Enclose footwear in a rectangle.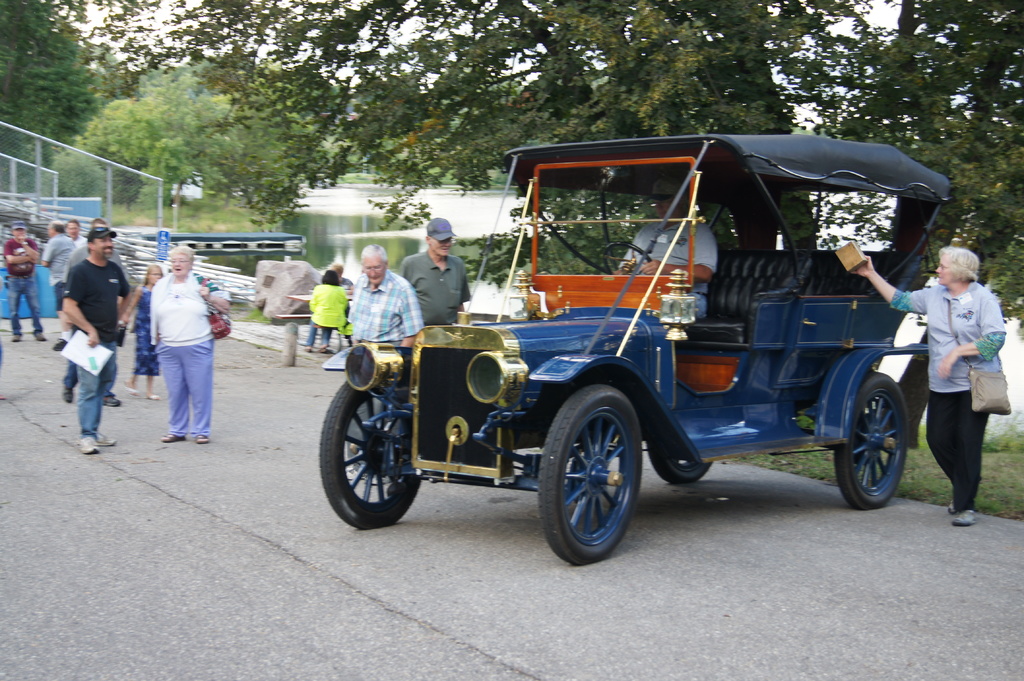
(left=106, top=392, right=121, bottom=408).
